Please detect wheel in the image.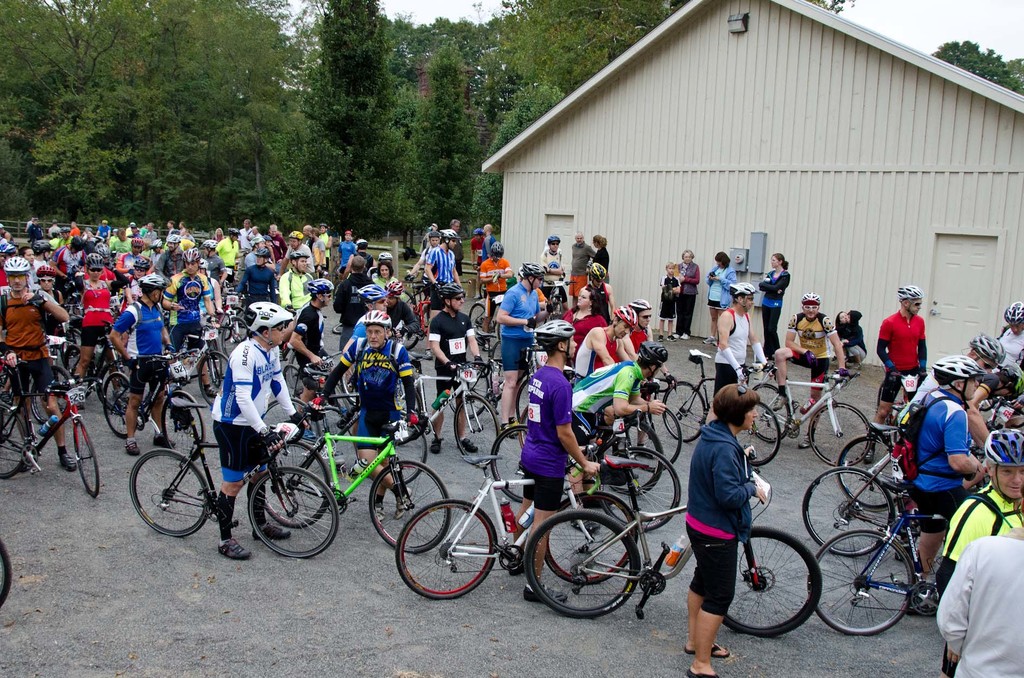
pyautogui.locateOnScreen(333, 322, 341, 334).
